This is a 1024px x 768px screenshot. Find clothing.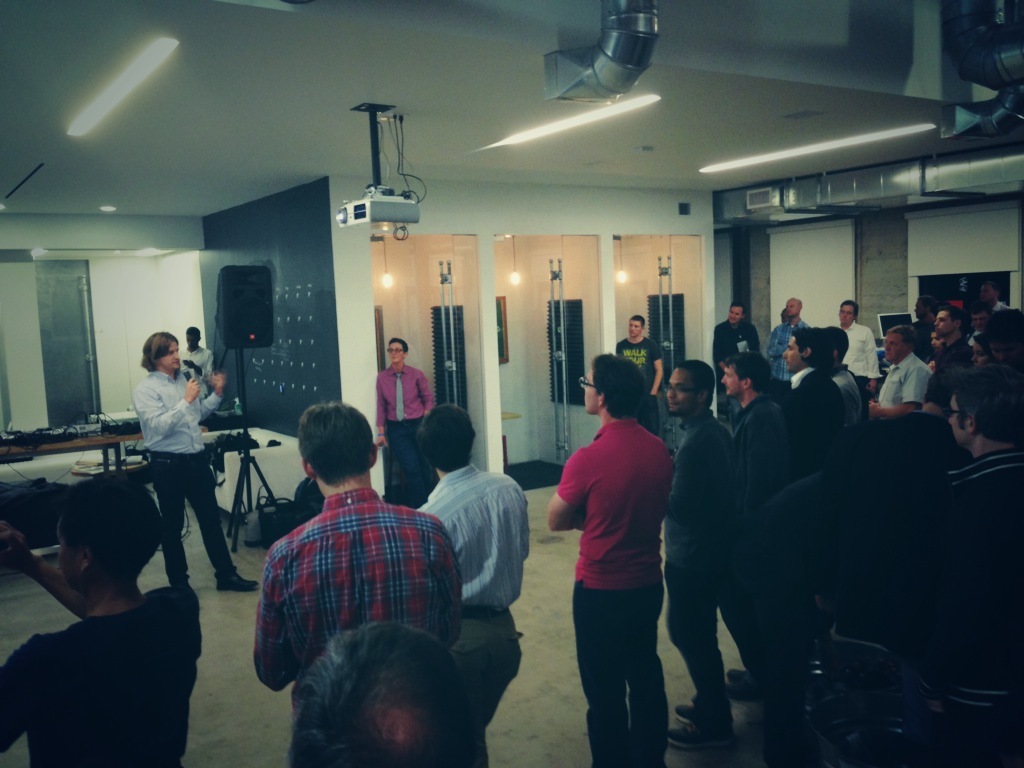
Bounding box: l=375, t=365, r=431, b=503.
